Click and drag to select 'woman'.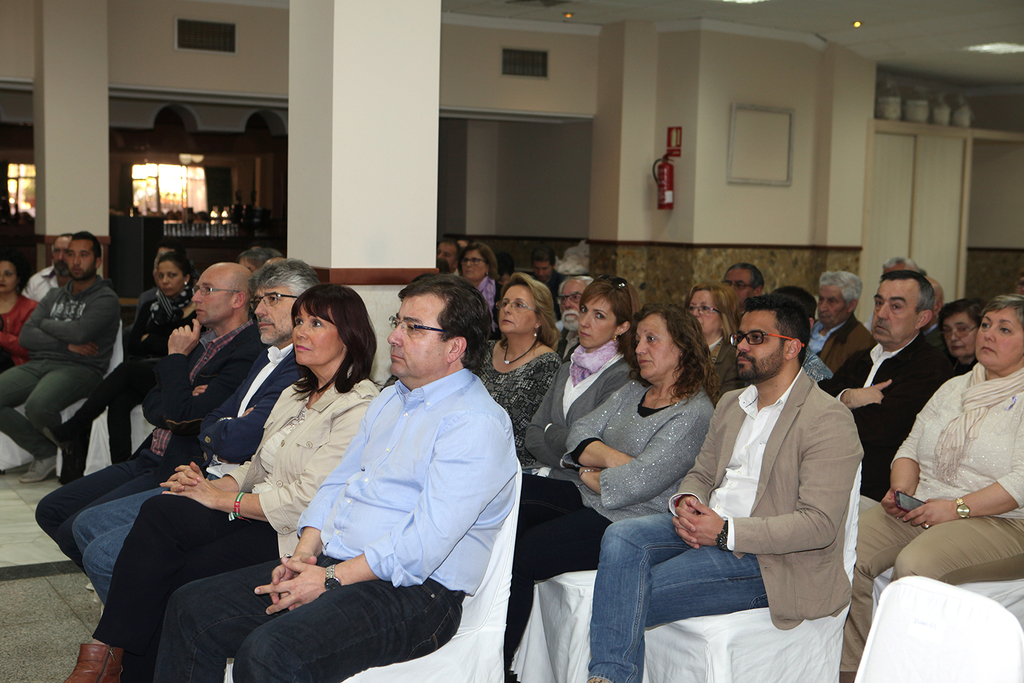
Selection: region(59, 256, 193, 462).
